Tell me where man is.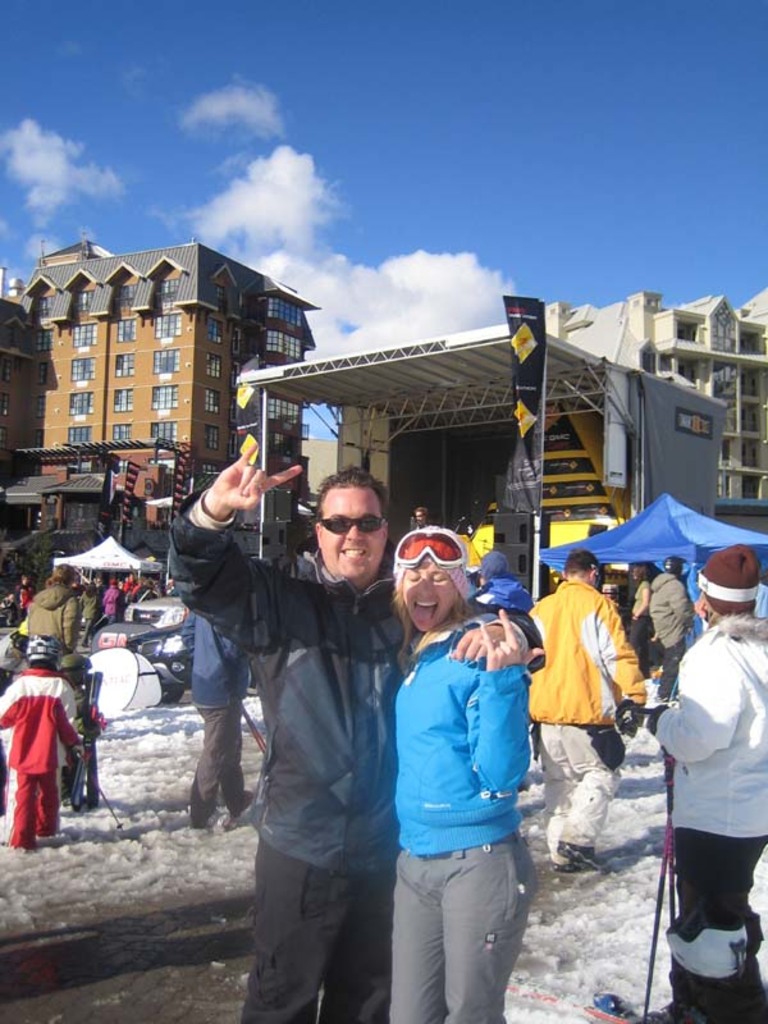
man is at 15, 575, 33, 617.
